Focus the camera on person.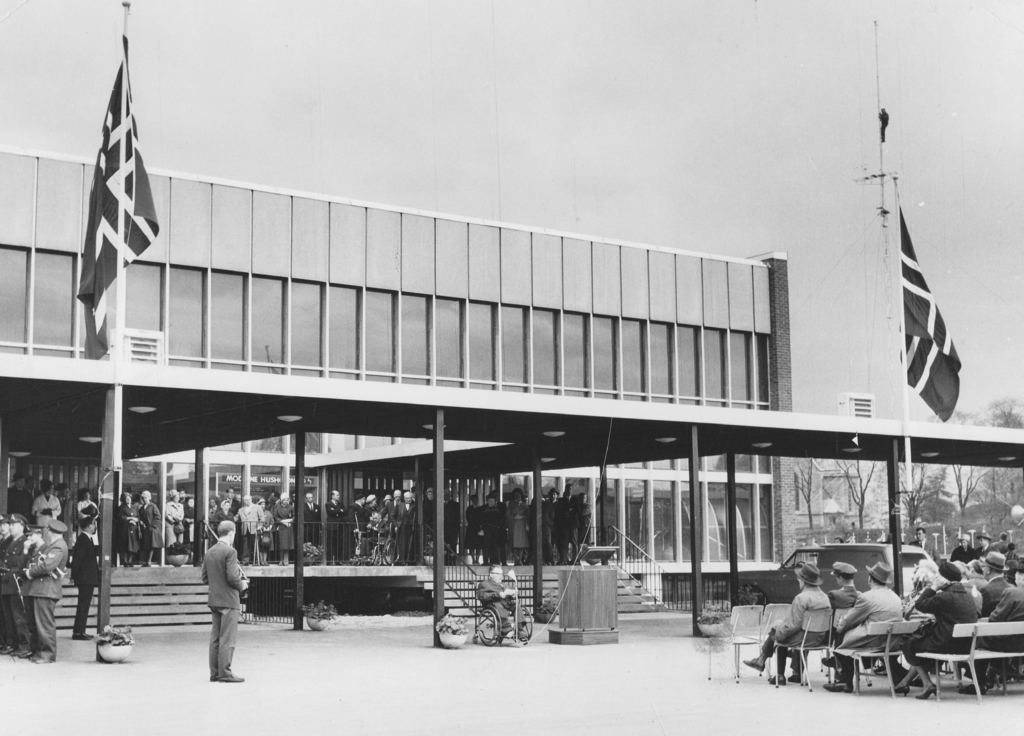
Focus region: (753,573,822,676).
